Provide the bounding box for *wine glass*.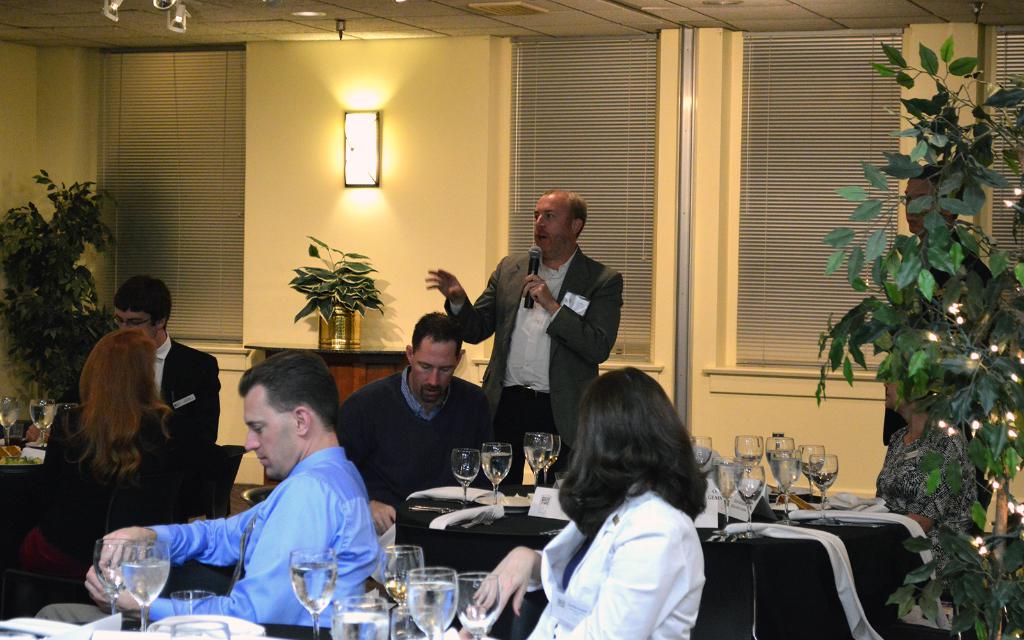
481/441/512/505.
